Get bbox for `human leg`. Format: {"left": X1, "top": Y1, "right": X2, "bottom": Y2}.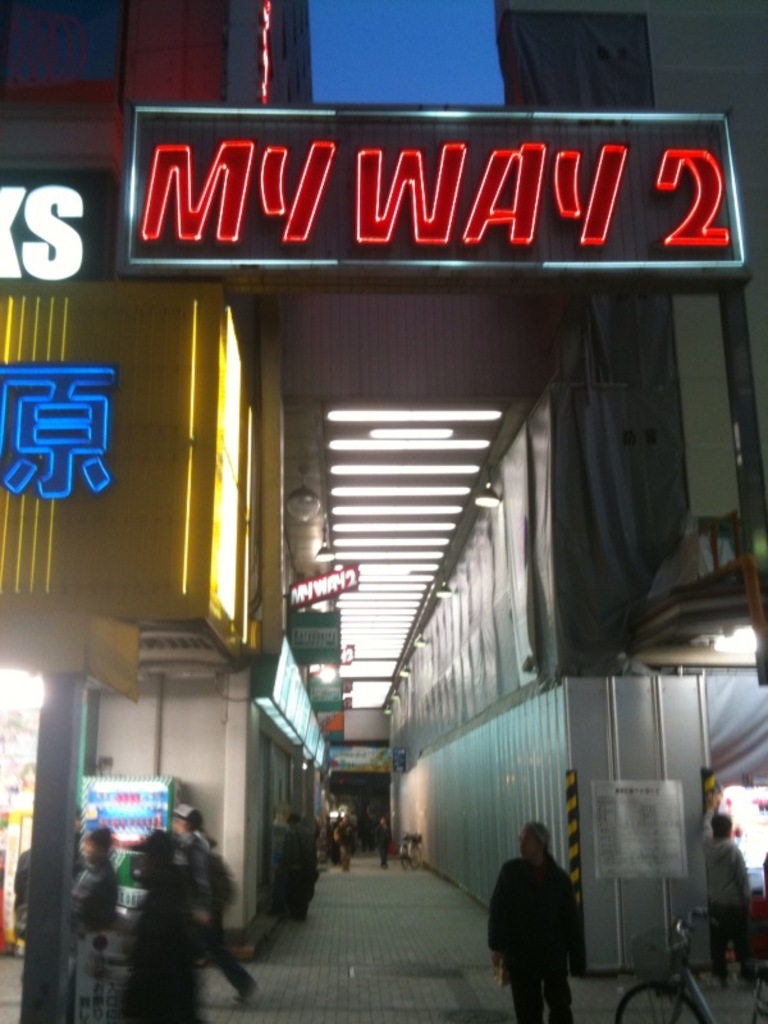
{"left": 547, "top": 955, "right": 572, "bottom": 1023}.
